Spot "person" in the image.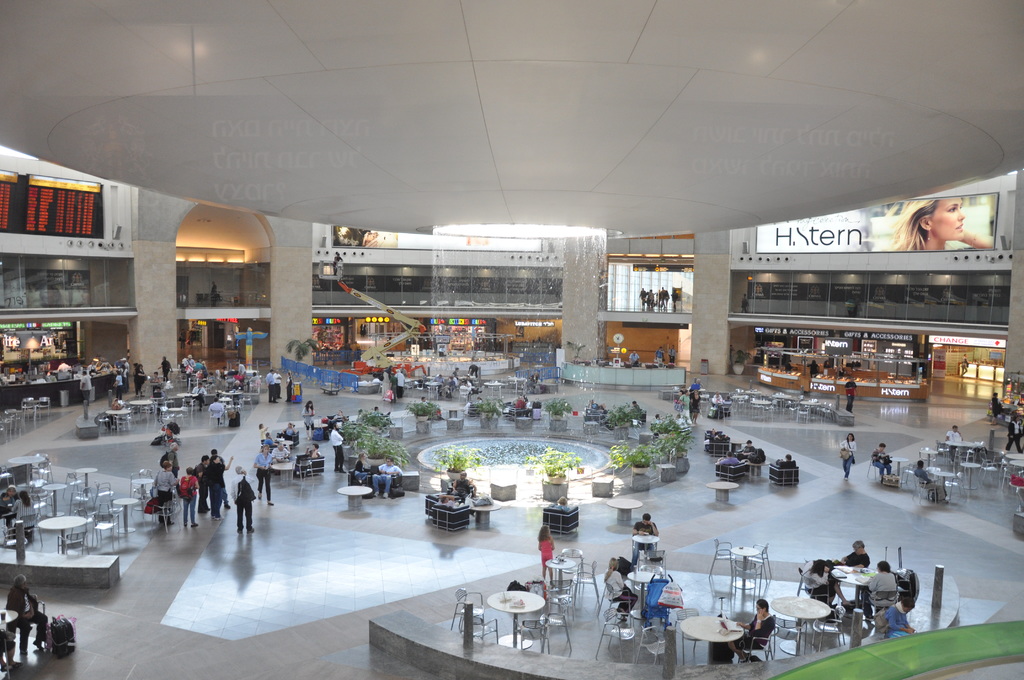
"person" found at crop(462, 397, 483, 415).
